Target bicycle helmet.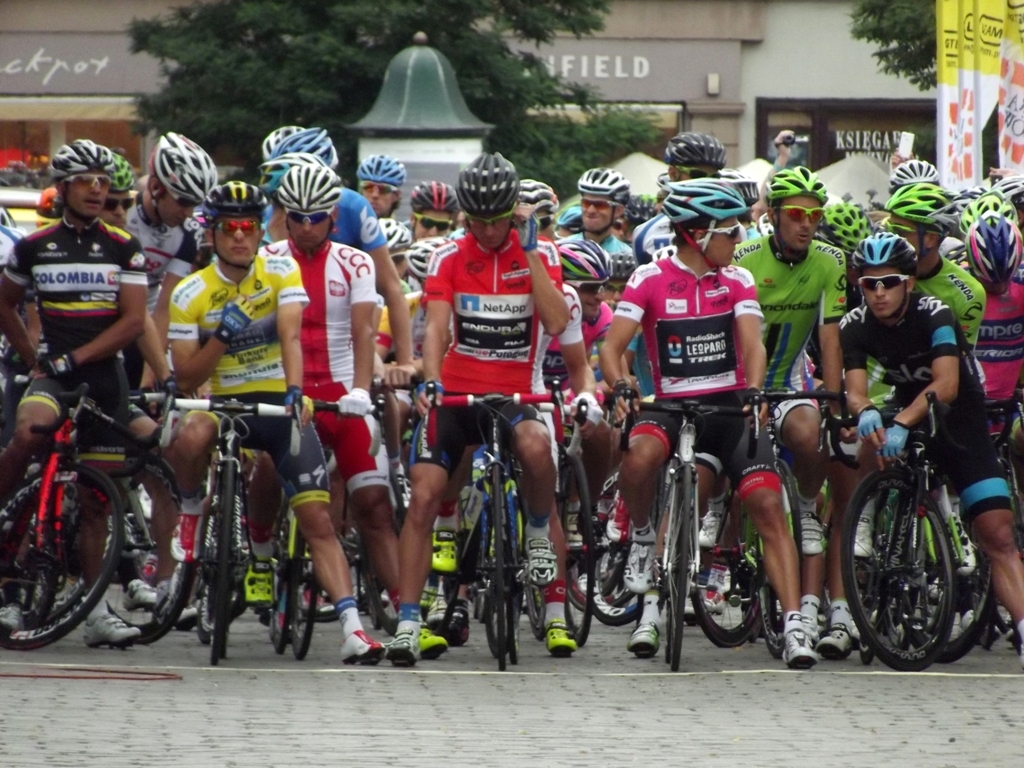
Target region: <region>104, 152, 130, 193</region>.
